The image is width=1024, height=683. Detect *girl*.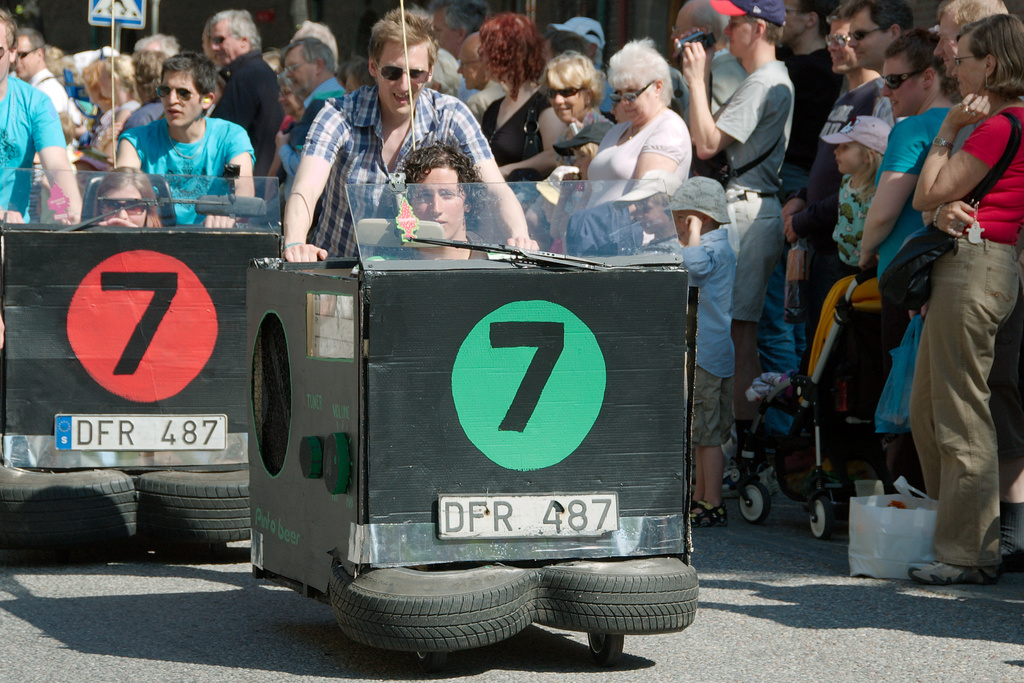
Detection: 806,115,893,341.
